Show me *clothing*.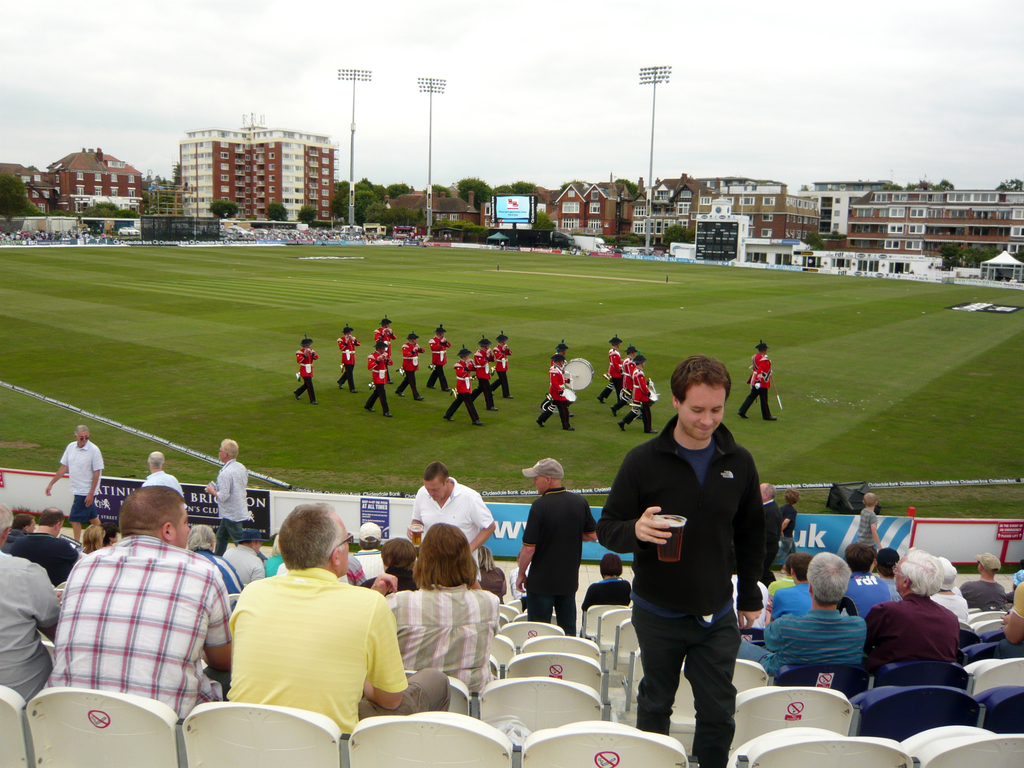
*clothing* is here: {"x1": 733, "y1": 610, "x2": 877, "y2": 675}.
